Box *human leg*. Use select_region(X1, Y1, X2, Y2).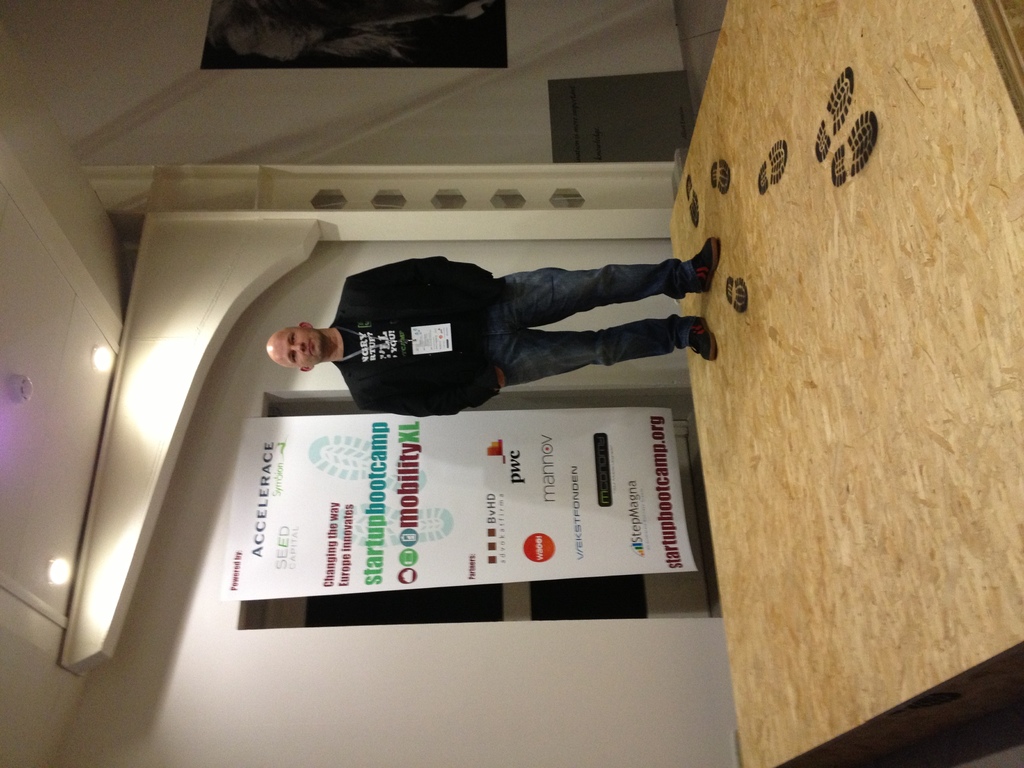
select_region(510, 330, 712, 378).
